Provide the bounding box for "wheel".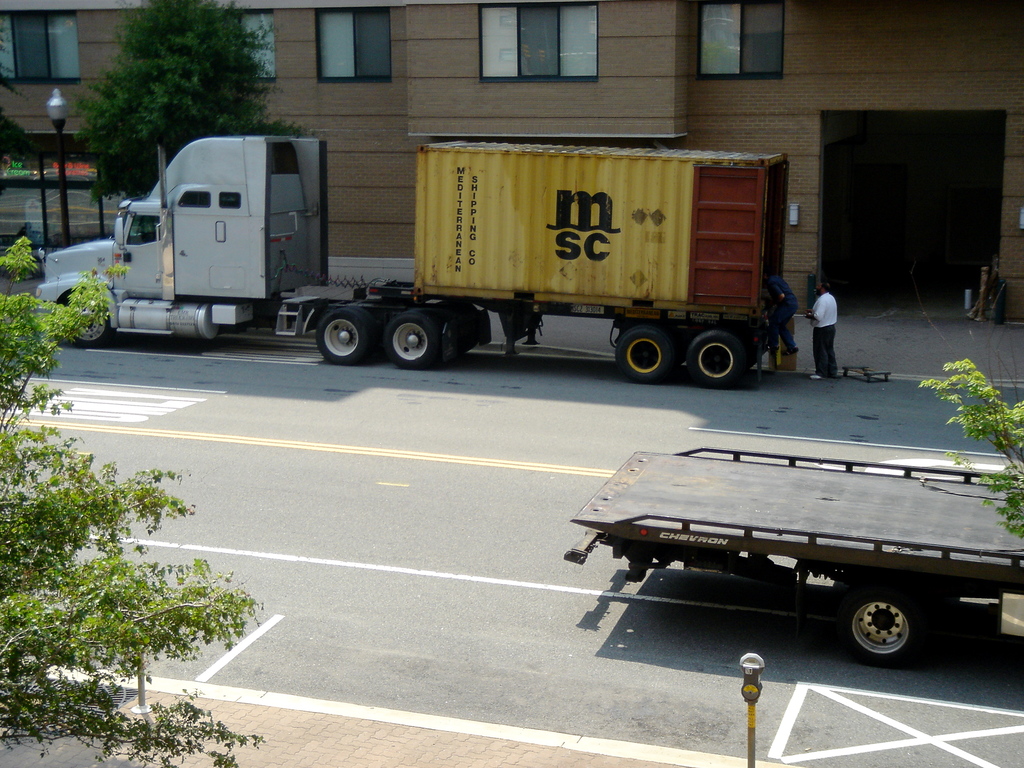
BBox(74, 303, 109, 345).
